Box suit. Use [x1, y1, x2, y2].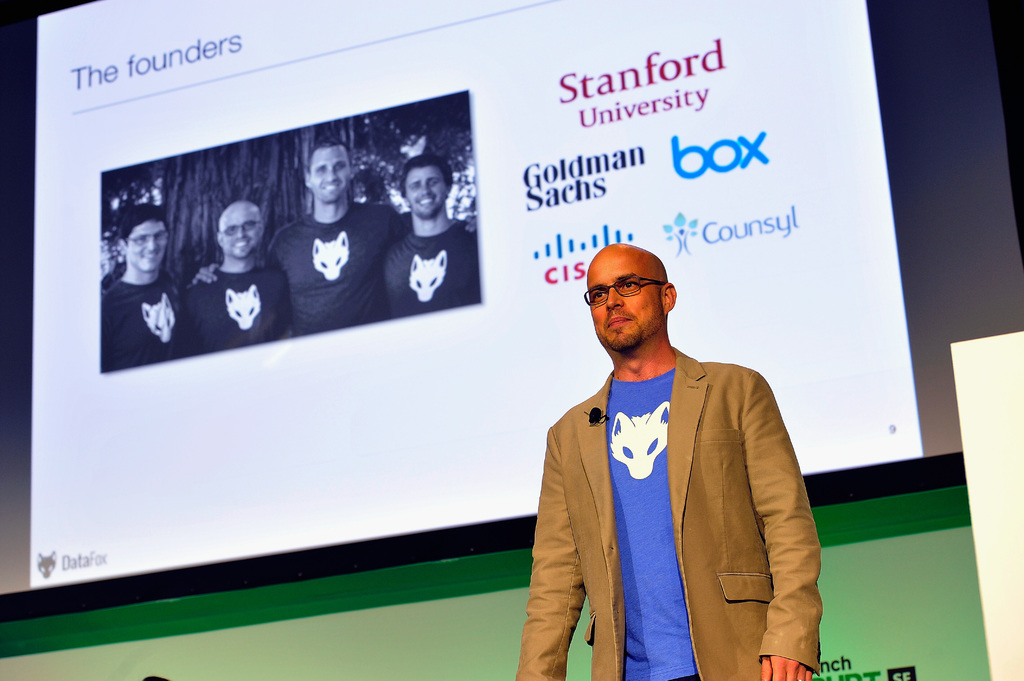
[527, 282, 835, 673].
